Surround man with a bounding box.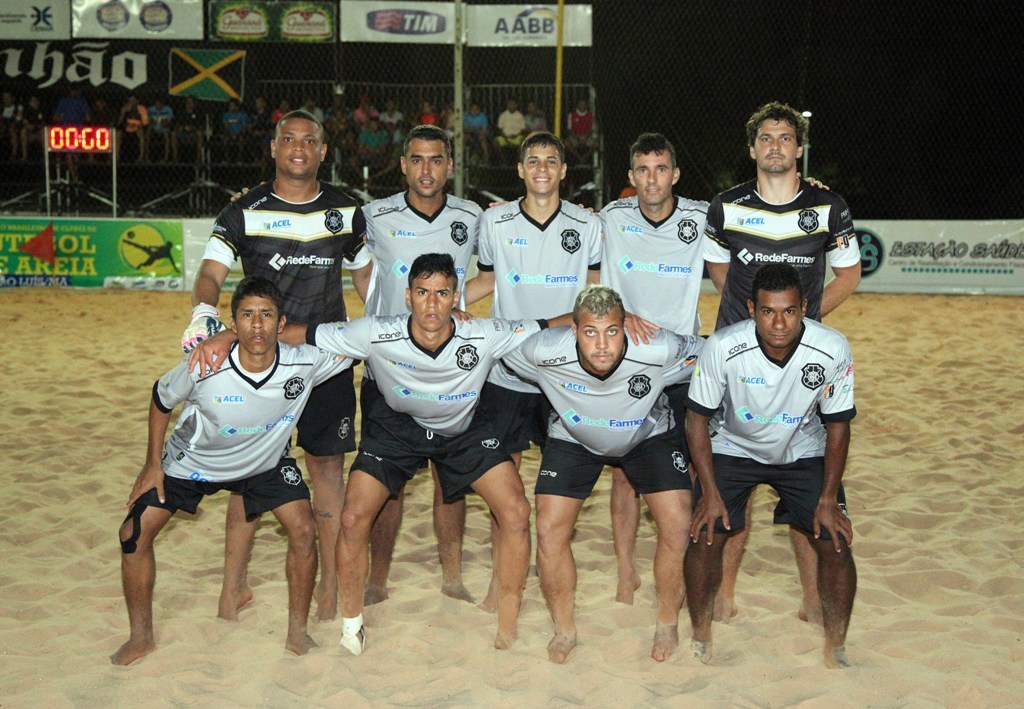
detection(579, 128, 739, 607).
